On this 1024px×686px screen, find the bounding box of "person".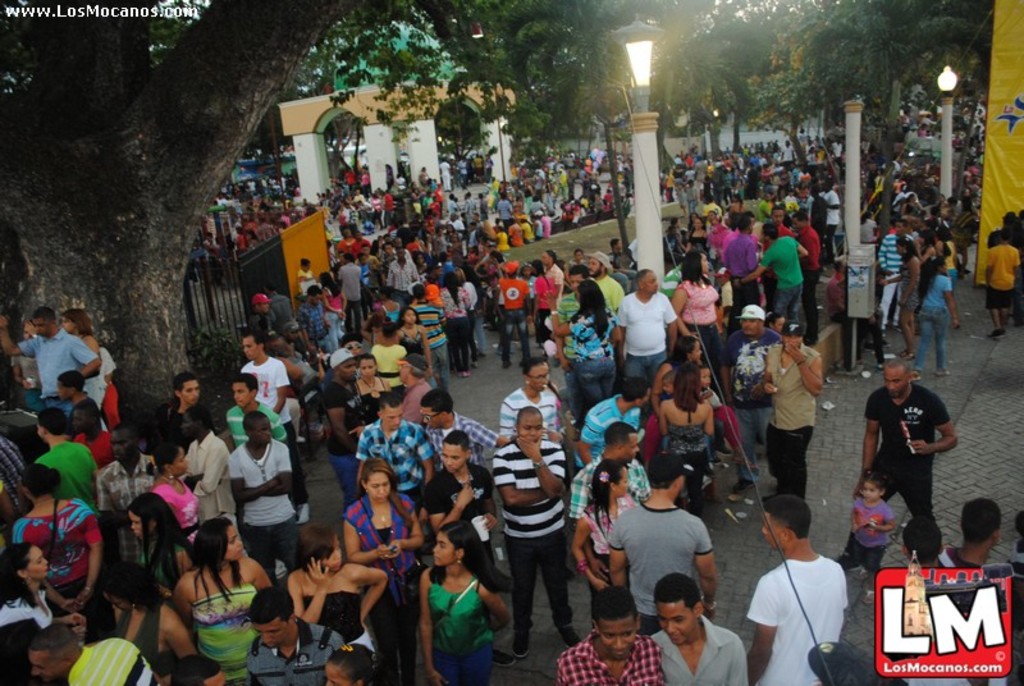
Bounding box: <region>45, 407, 100, 520</region>.
